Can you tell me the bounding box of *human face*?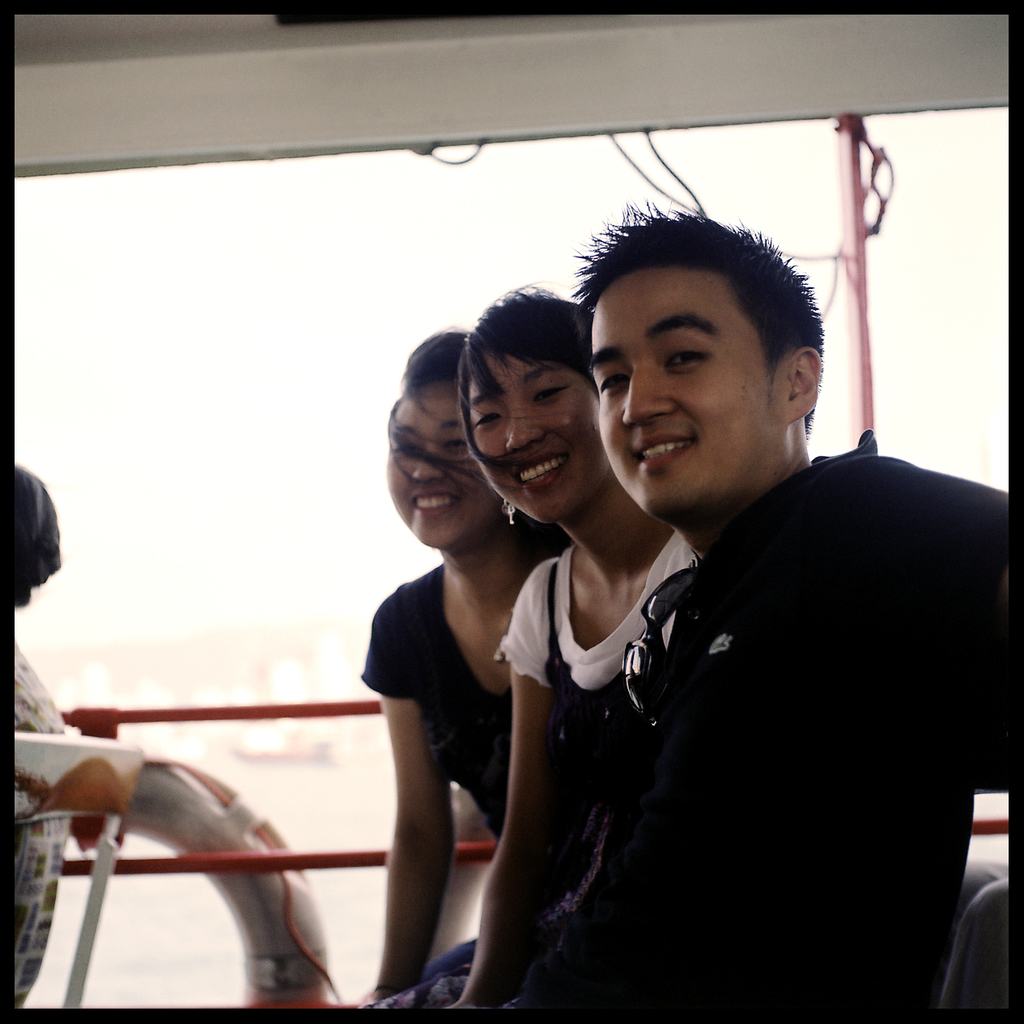
381, 388, 495, 559.
